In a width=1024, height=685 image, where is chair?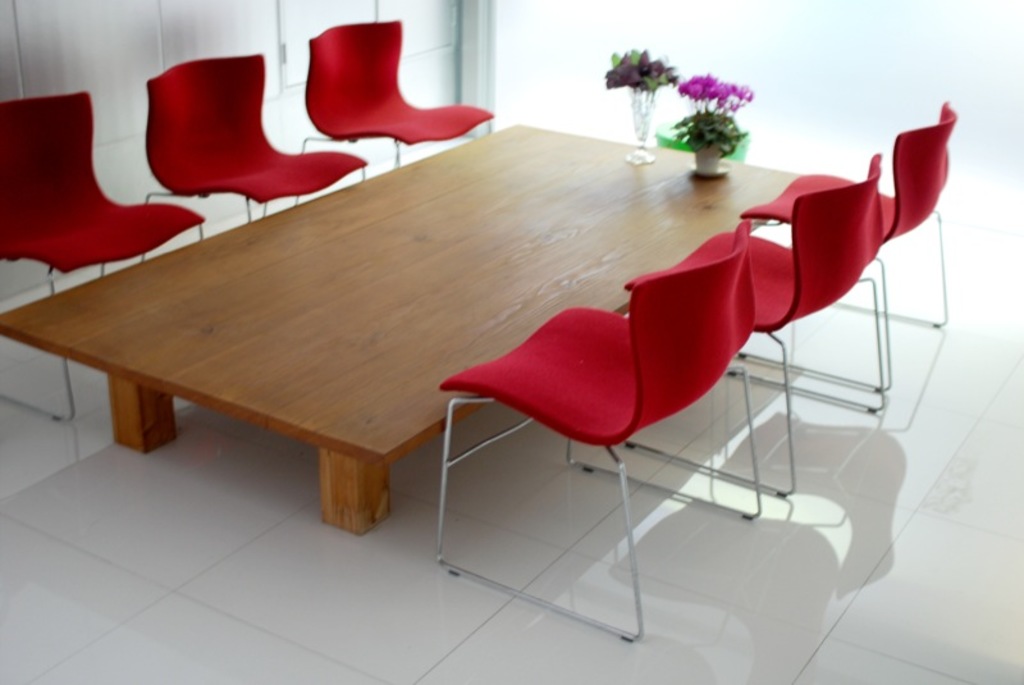
[left=736, top=101, right=960, bottom=392].
